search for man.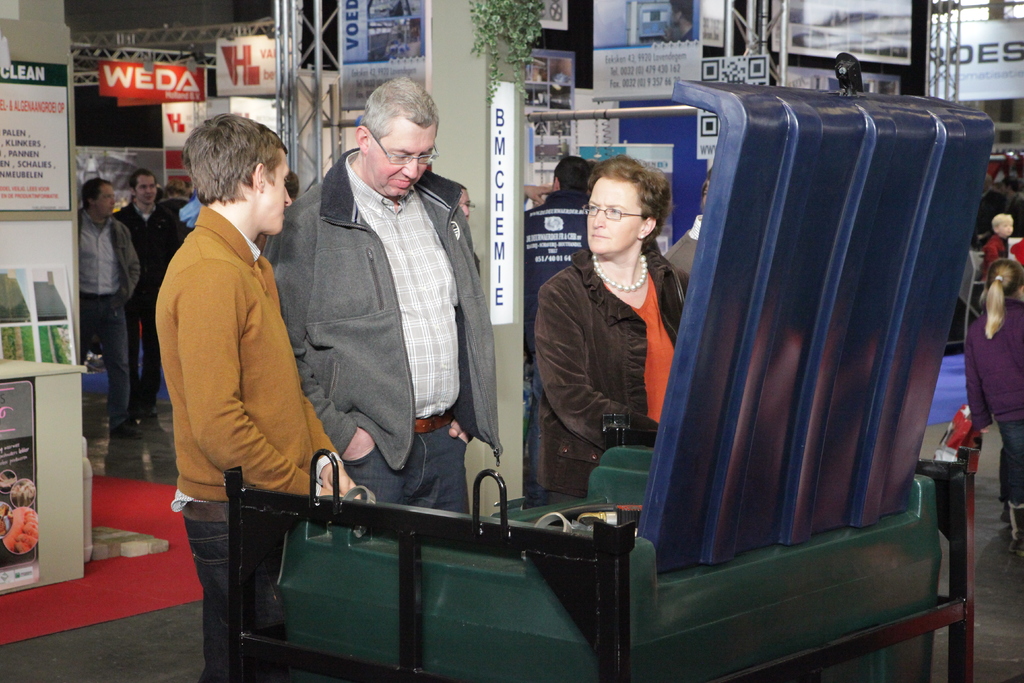
Found at 113,163,189,420.
